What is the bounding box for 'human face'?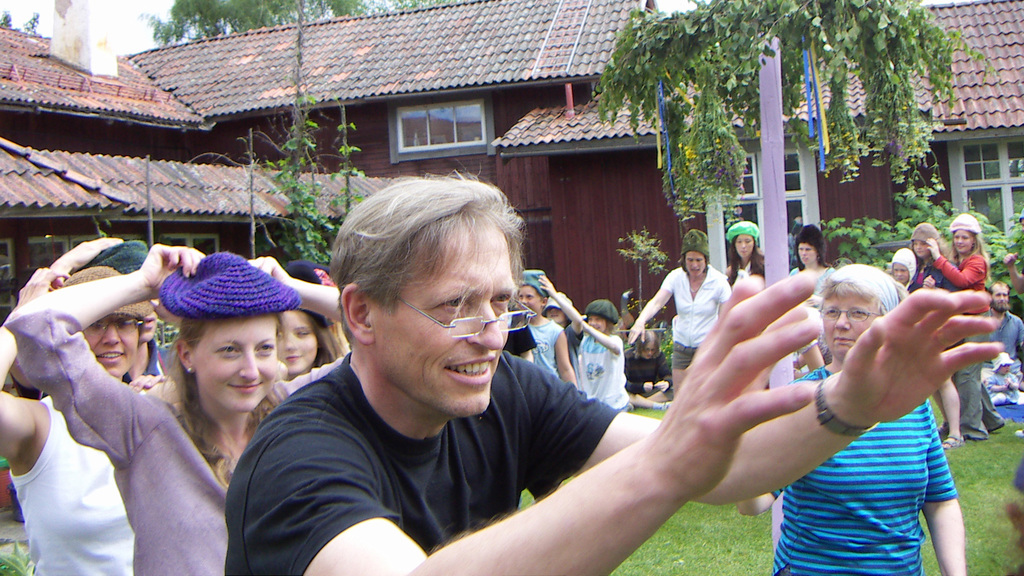
(left=519, top=284, right=540, bottom=317).
